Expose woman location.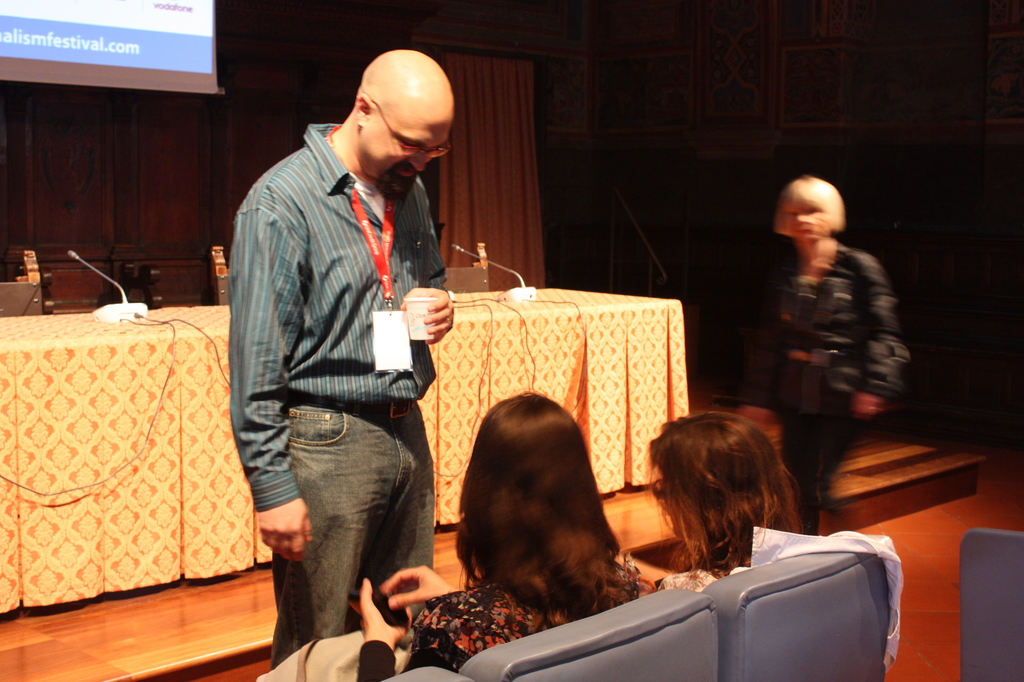
Exposed at 623, 403, 844, 616.
